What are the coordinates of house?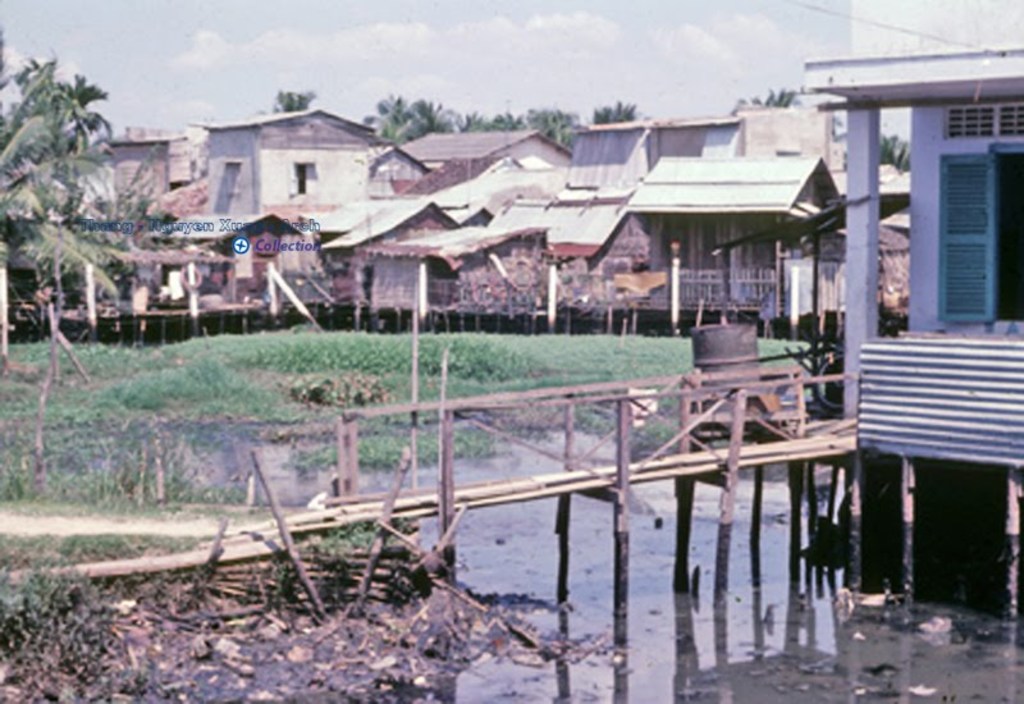
796:0:1023:628.
